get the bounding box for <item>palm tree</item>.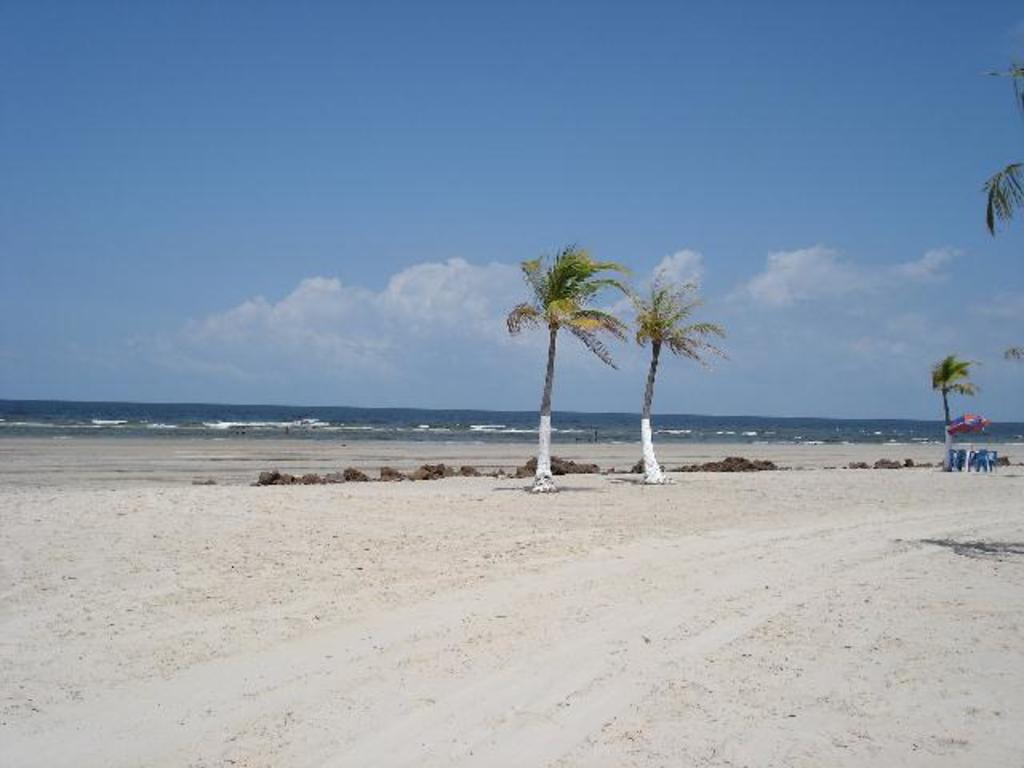
(x1=506, y1=240, x2=637, y2=491).
